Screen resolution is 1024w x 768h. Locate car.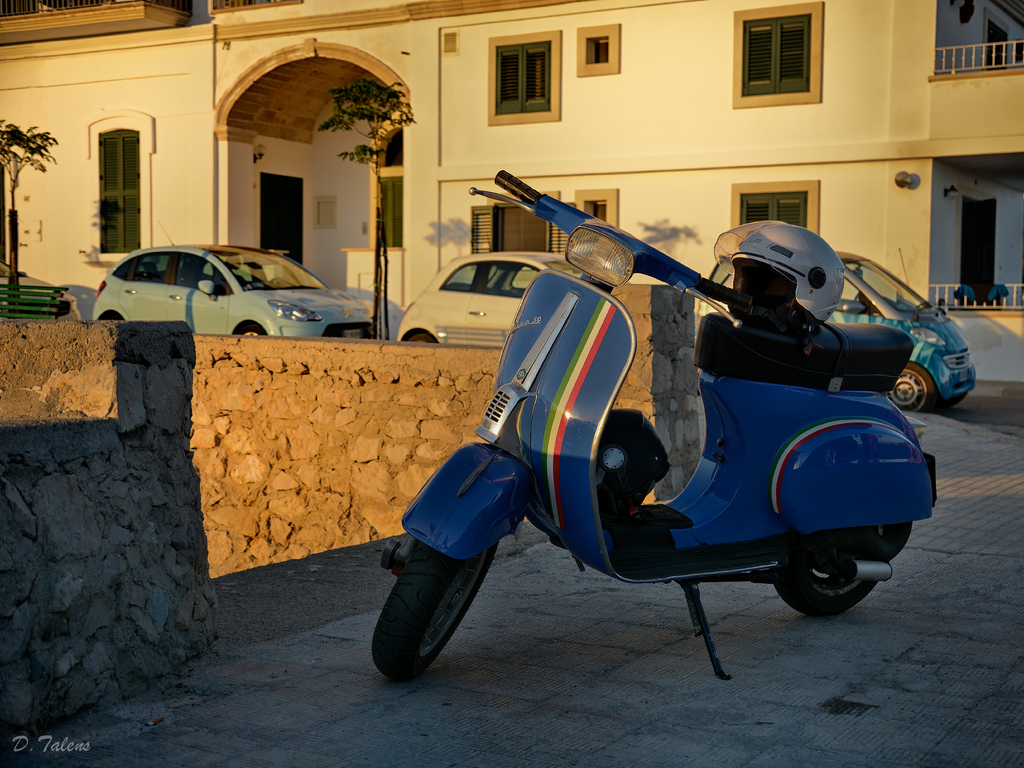
box=[0, 263, 77, 321].
